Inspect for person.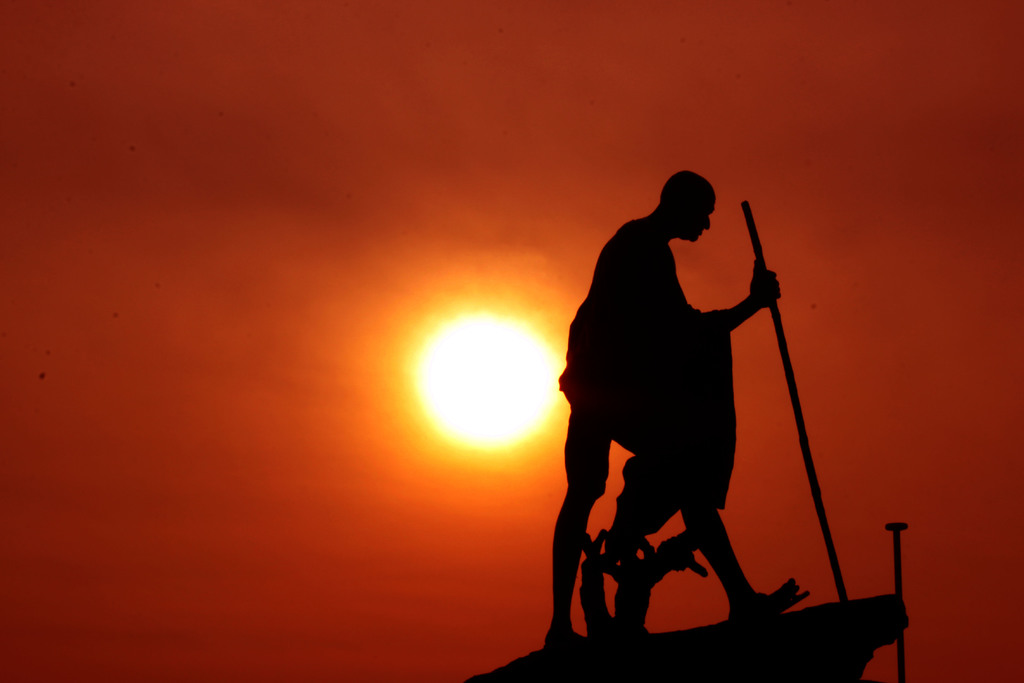
Inspection: [563,152,803,649].
